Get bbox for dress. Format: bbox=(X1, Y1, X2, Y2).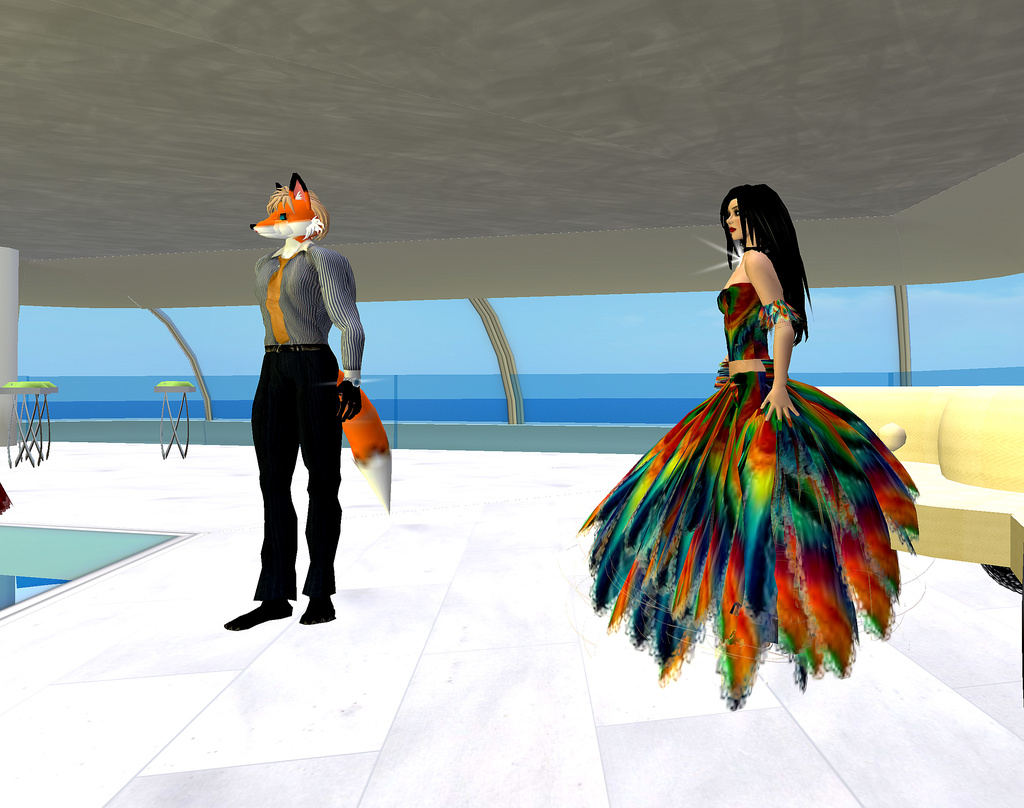
bbox=(577, 284, 922, 705).
